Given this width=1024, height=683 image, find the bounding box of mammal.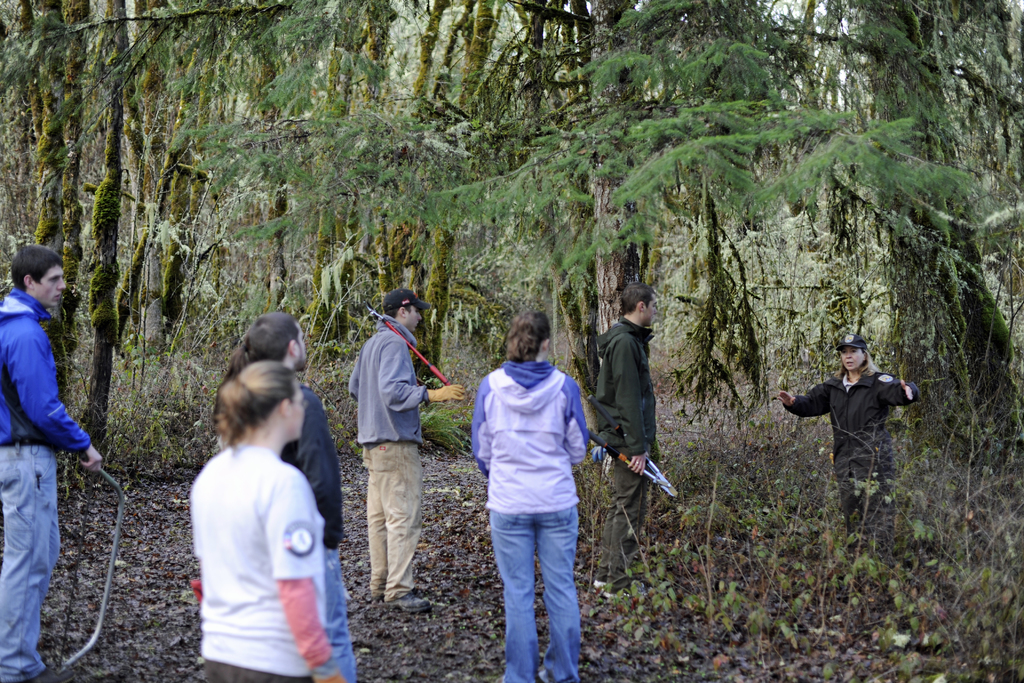
{"x1": 355, "y1": 291, "x2": 470, "y2": 616}.
